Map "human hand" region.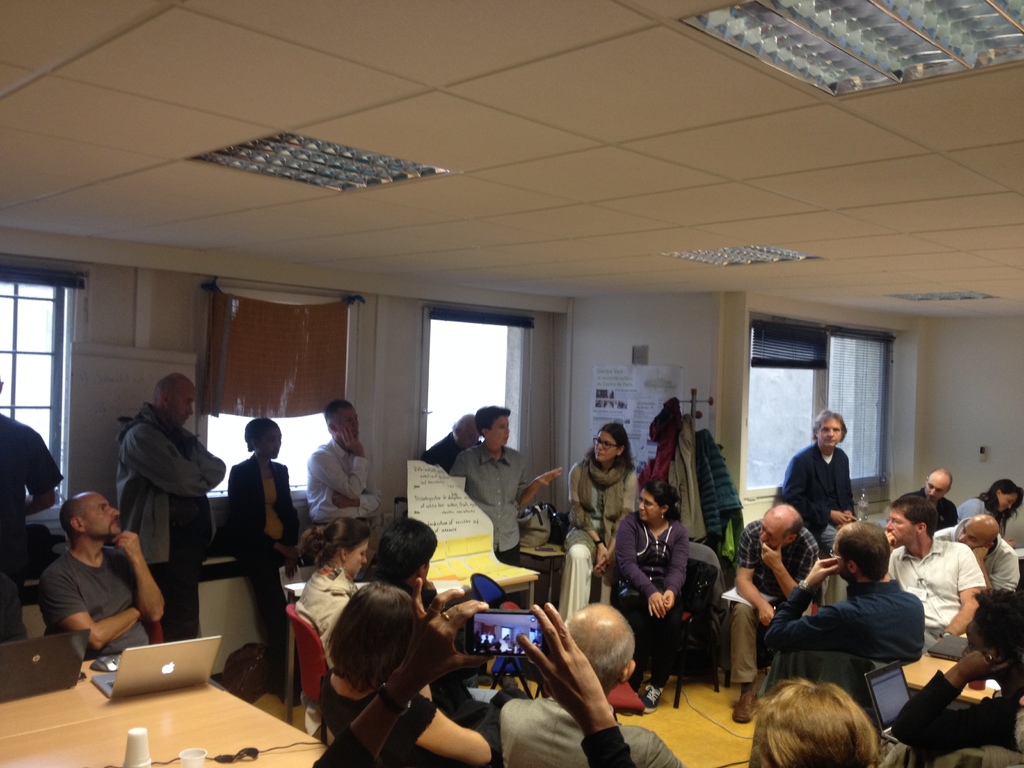
Mapped to {"x1": 281, "y1": 545, "x2": 302, "y2": 568}.
